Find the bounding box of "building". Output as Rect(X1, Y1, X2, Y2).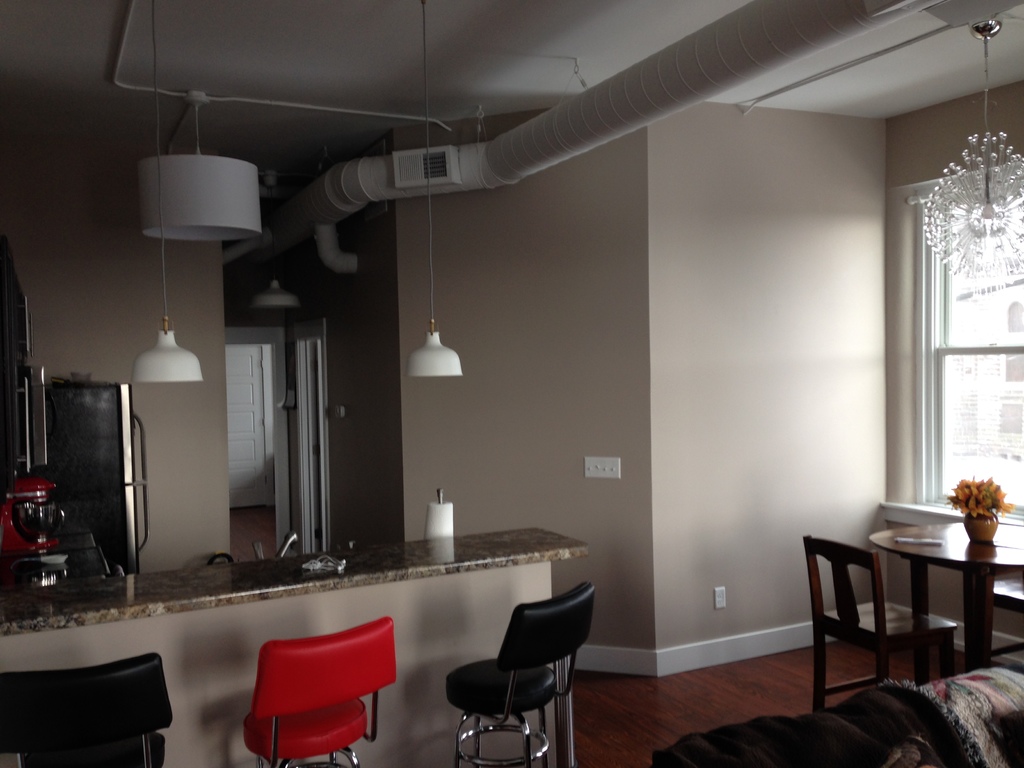
Rect(941, 198, 1023, 502).
